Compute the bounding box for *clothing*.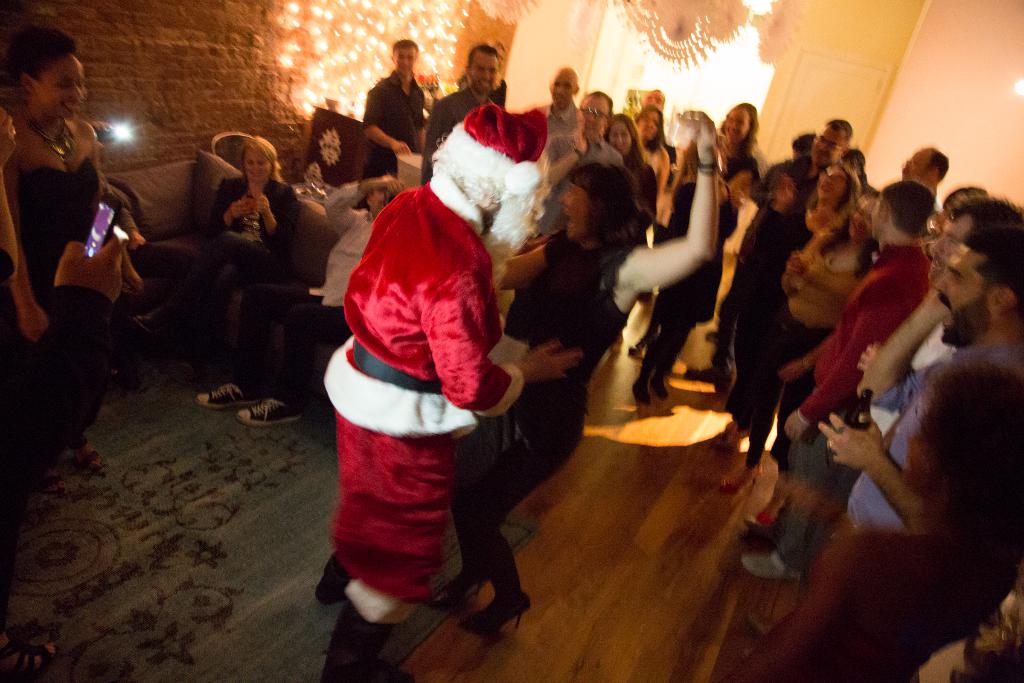
BBox(535, 104, 590, 140).
